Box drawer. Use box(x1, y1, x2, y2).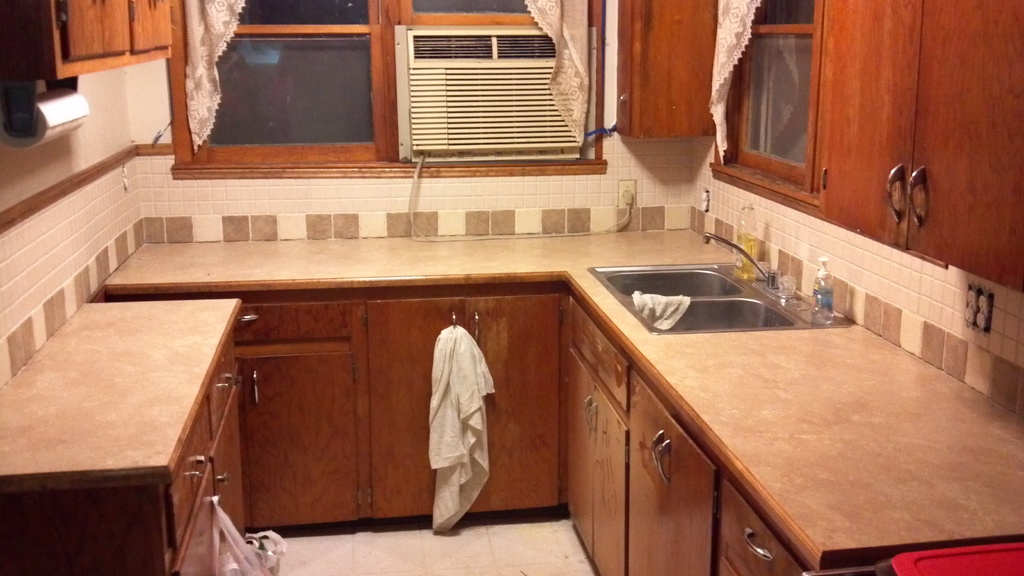
box(228, 298, 351, 341).
